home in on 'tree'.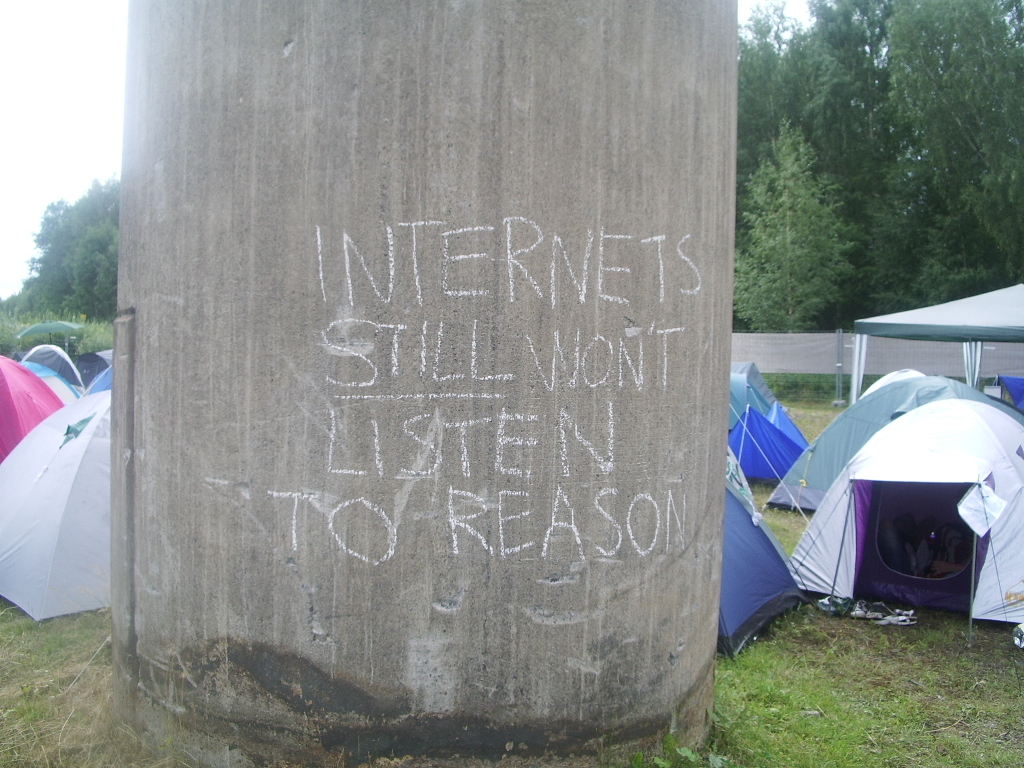
Homed in at 24 179 117 323.
